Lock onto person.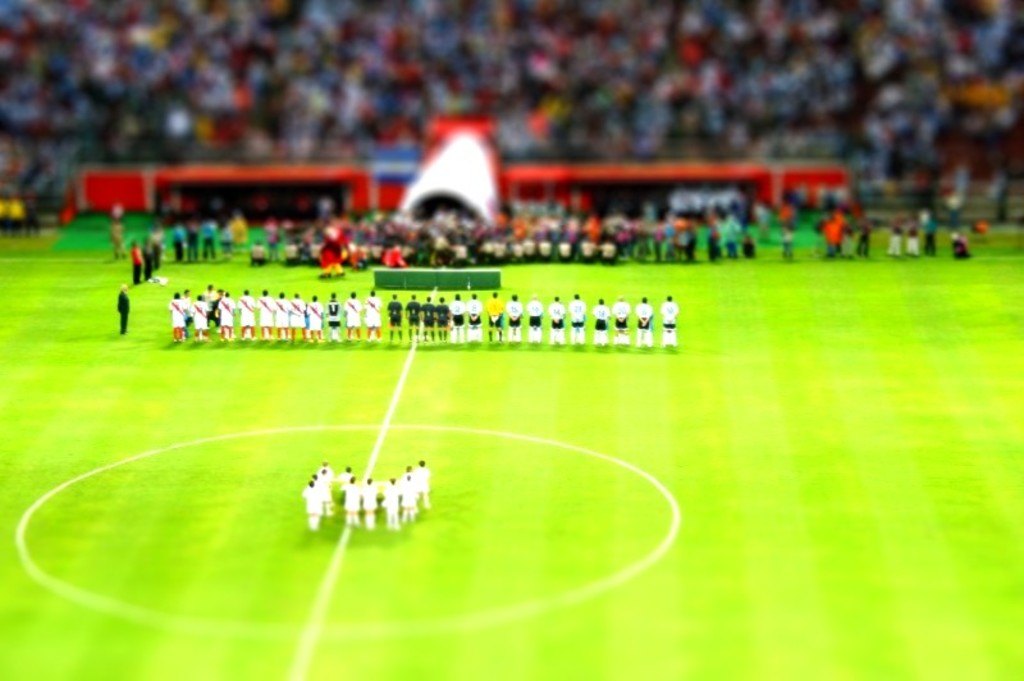
Locked: {"left": 526, "top": 296, "right": 544, "bottom": 347}.
